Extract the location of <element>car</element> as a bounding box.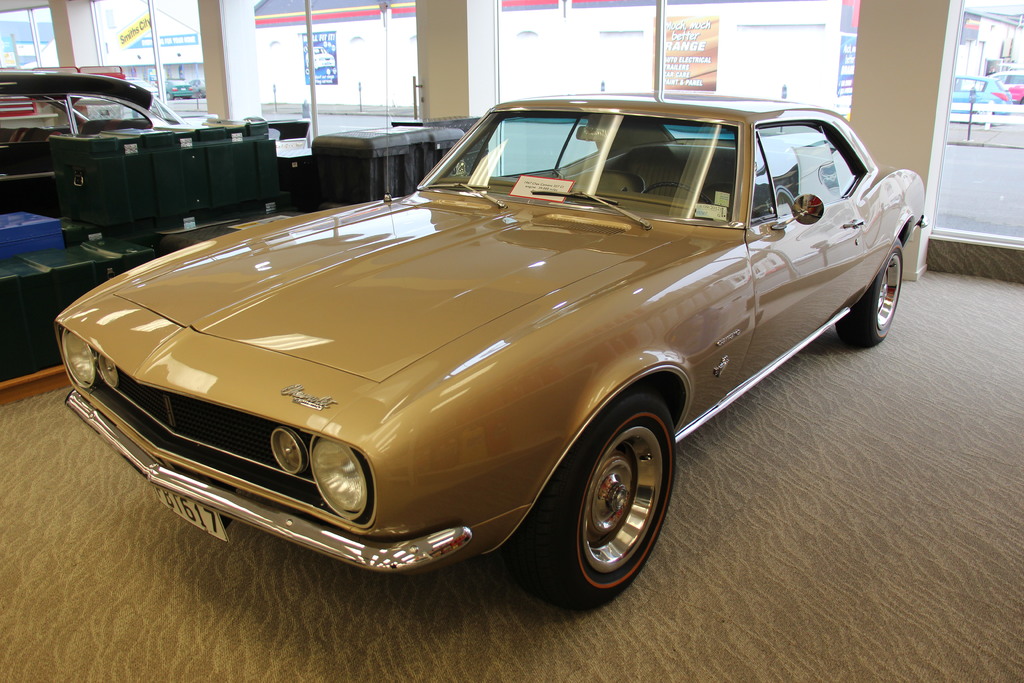
l=1001, t=79, r=1023, b=104.
